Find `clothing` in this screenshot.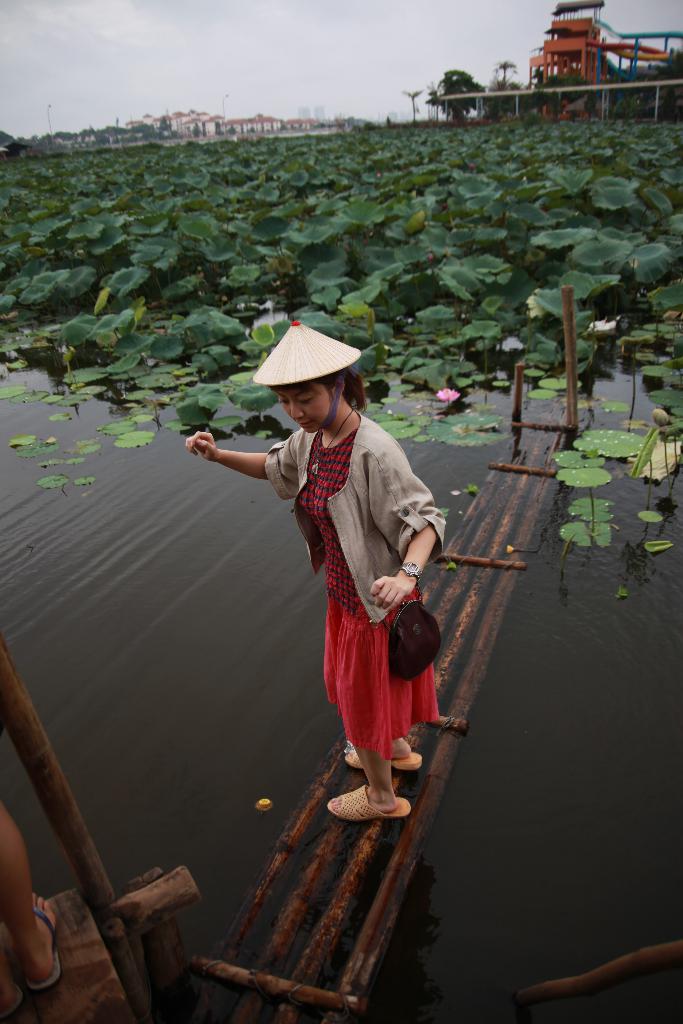
The bounding box for `clothing` is {"left": 291, "top": 422, "right": 443, "bottom": 776}.
